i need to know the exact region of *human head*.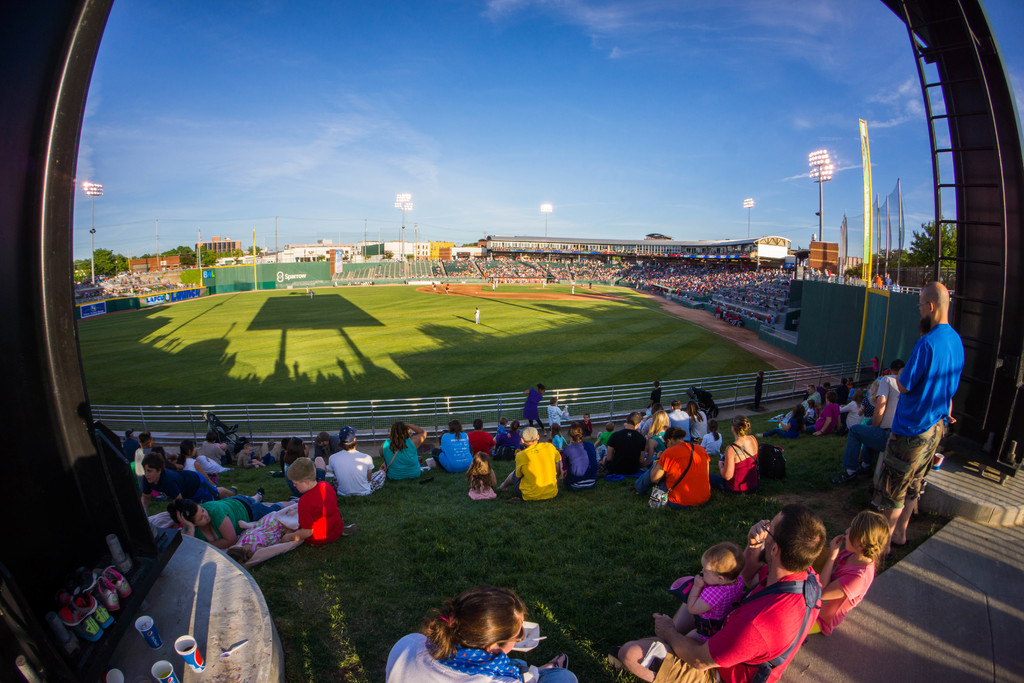
Region: region(670, 399, 681, 411).
